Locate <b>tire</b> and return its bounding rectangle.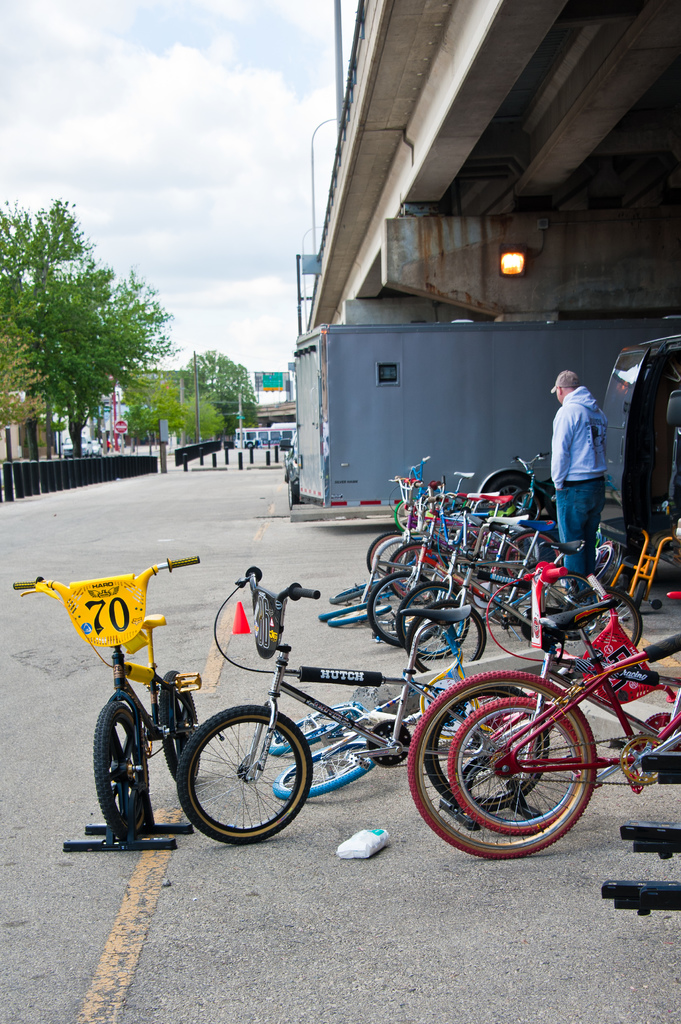
Rect(426, 685, 550, 811).
